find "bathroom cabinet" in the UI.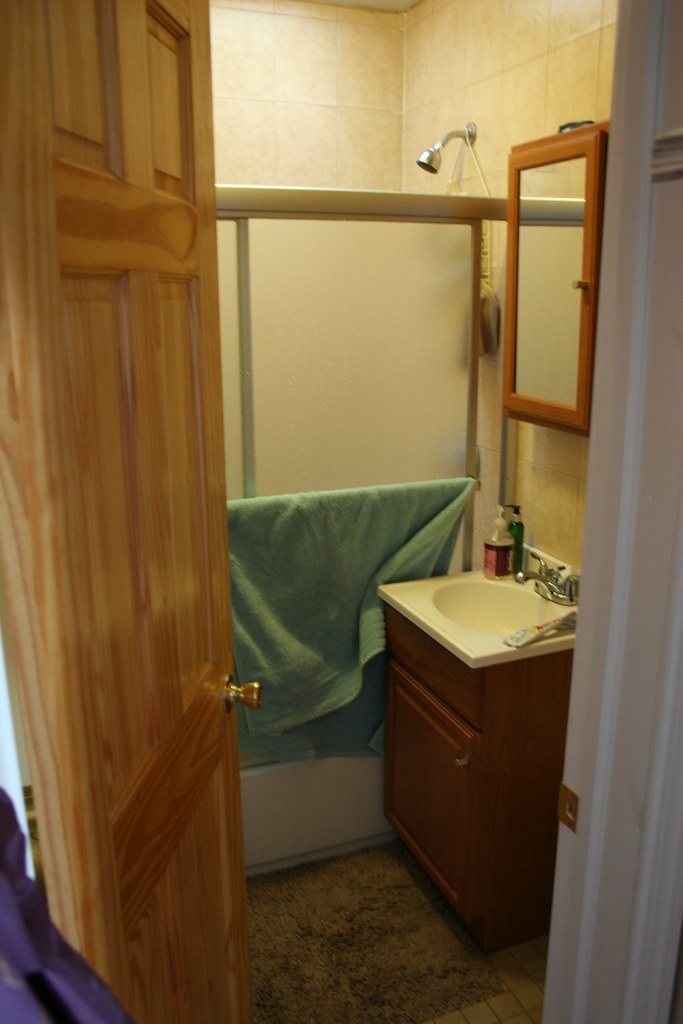
UI element at box=[372, 555, 604, 956].
